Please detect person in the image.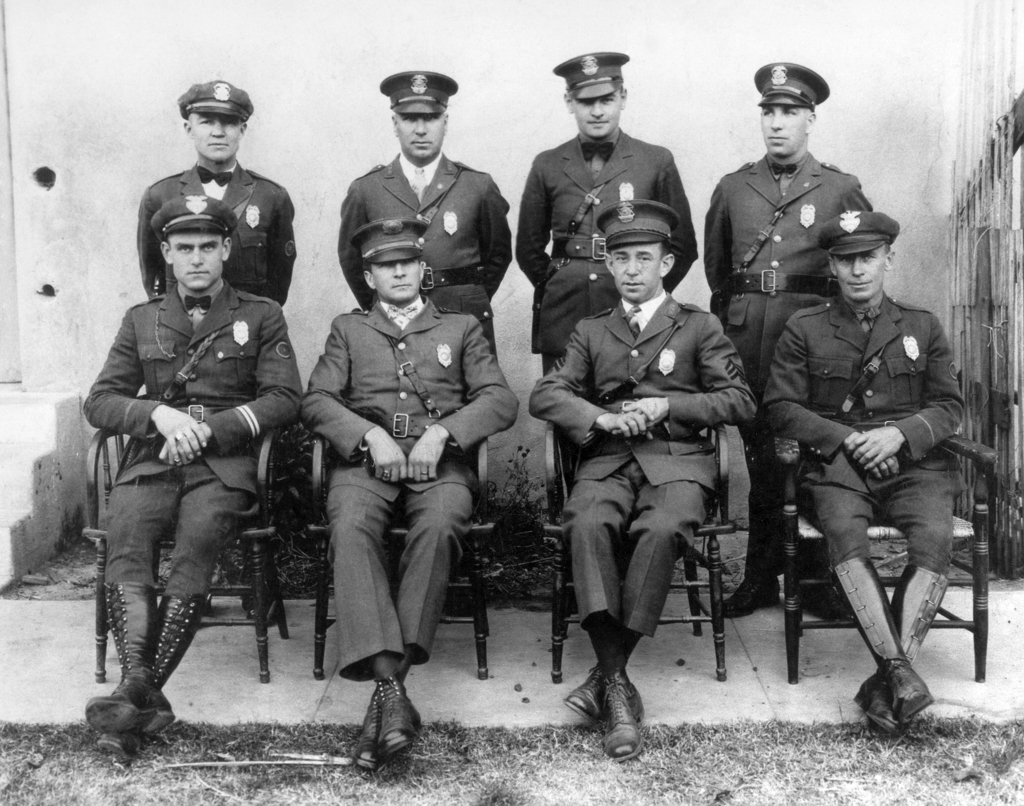
529/194/758/764.
